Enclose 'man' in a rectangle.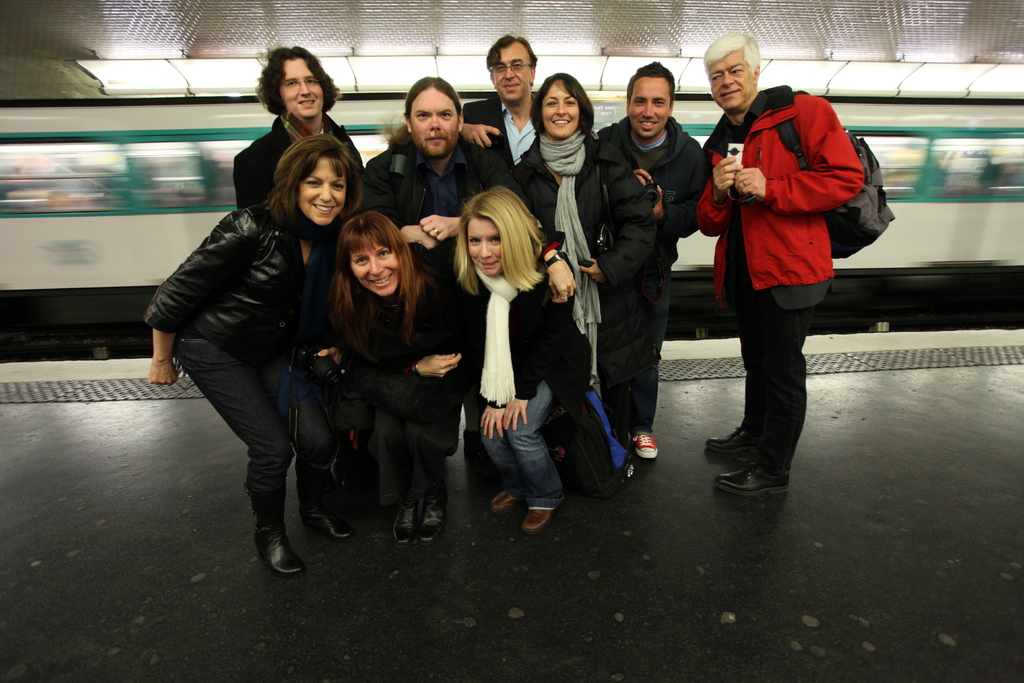
locate(695, 45, 879, 477).
